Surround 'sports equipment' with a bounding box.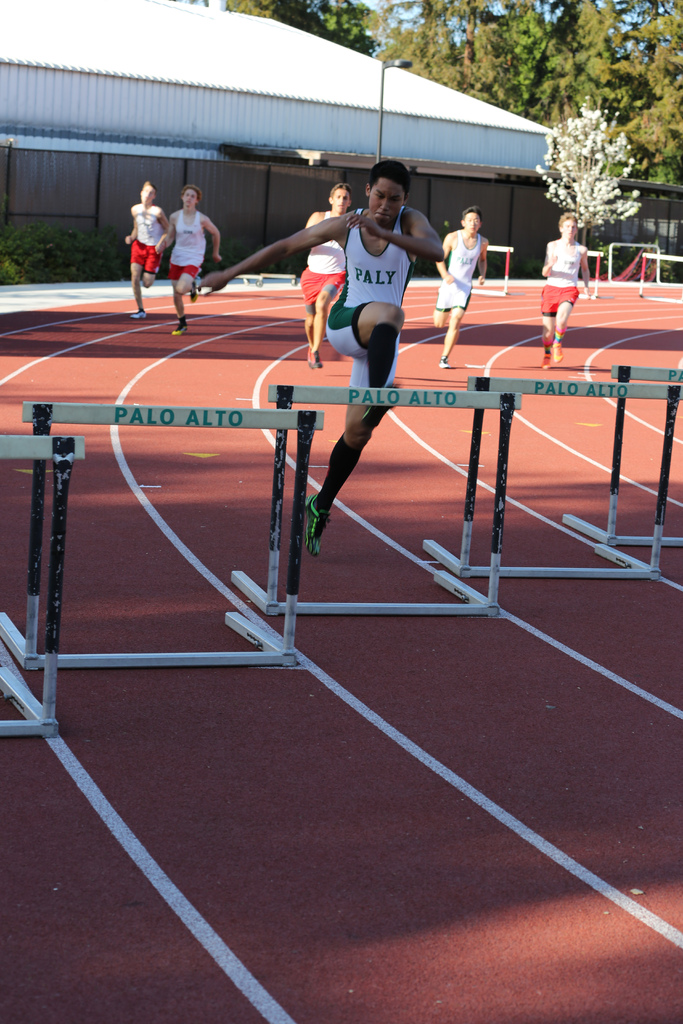
(left=306, top=500, right=324, bottom=554).
